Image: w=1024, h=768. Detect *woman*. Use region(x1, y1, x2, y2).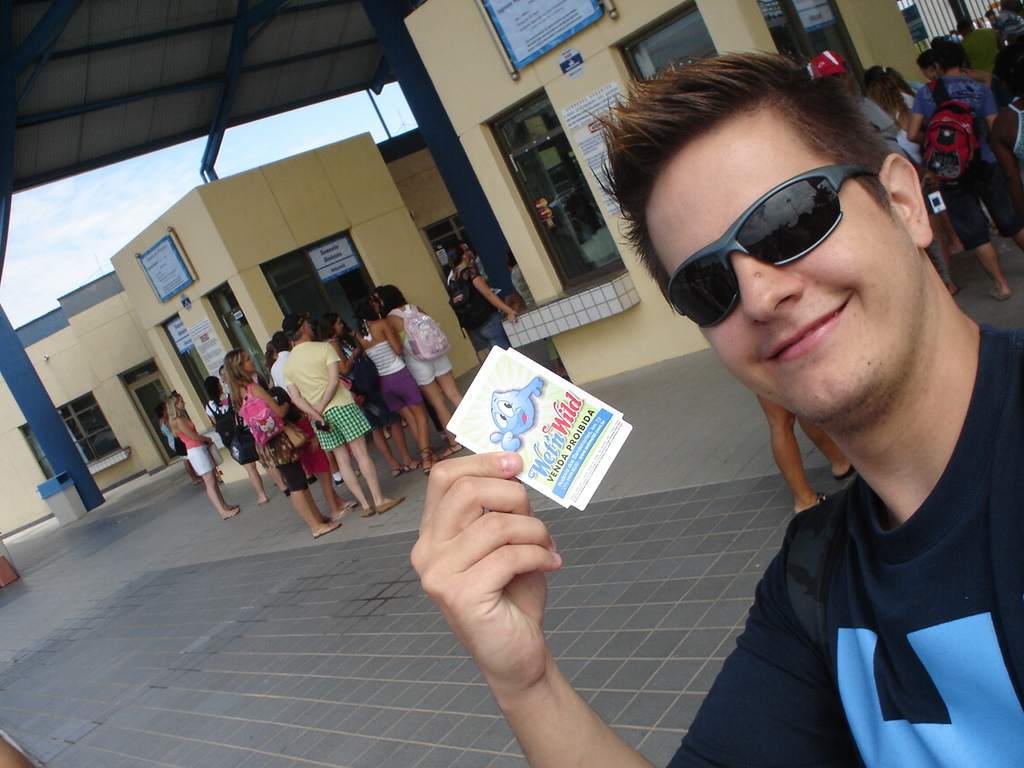
region(450, 245, 519, 351).
